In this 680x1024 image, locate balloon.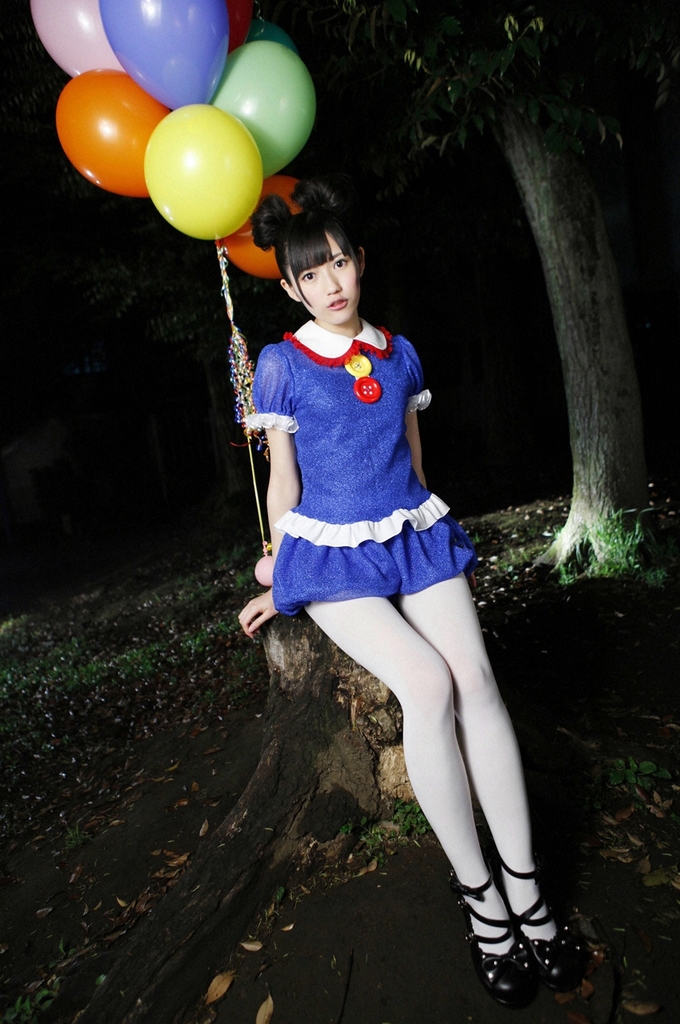
Bounding box: x1=212, y1=176, x2=304, y2=282.
